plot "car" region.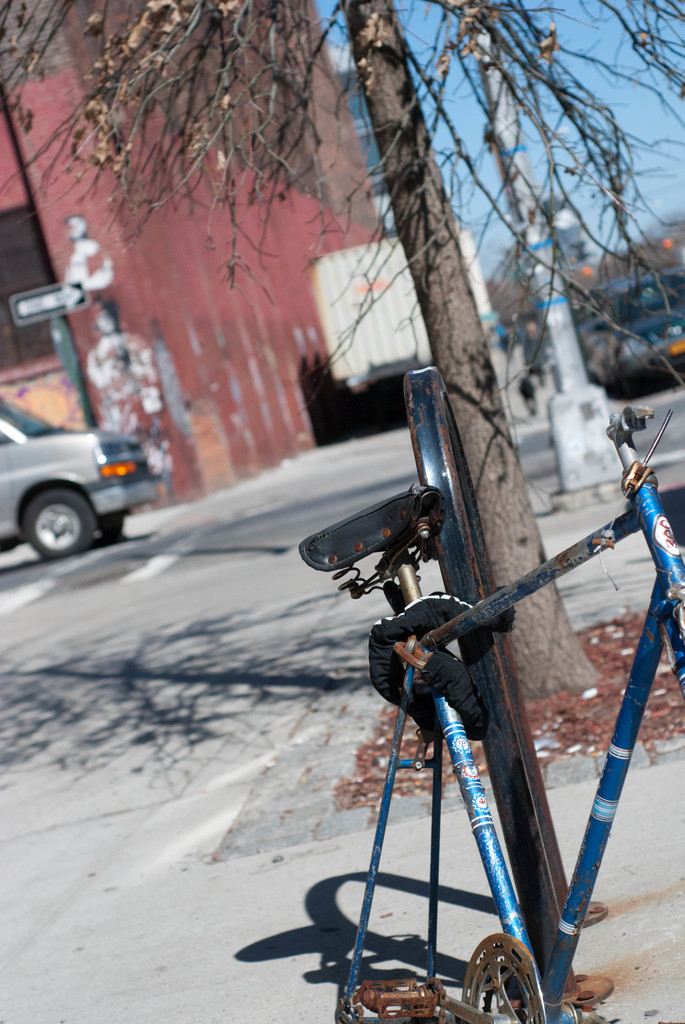
Plotted at 593/269/684/395.
